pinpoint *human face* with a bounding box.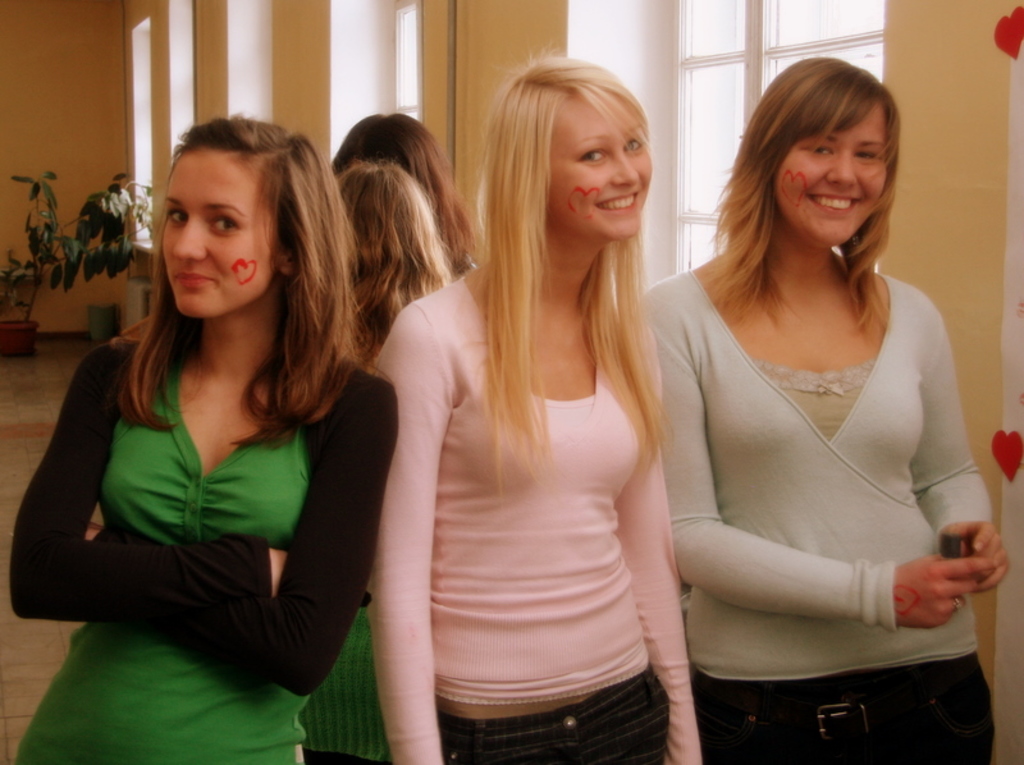
box=[543, 88, 653, 241].
